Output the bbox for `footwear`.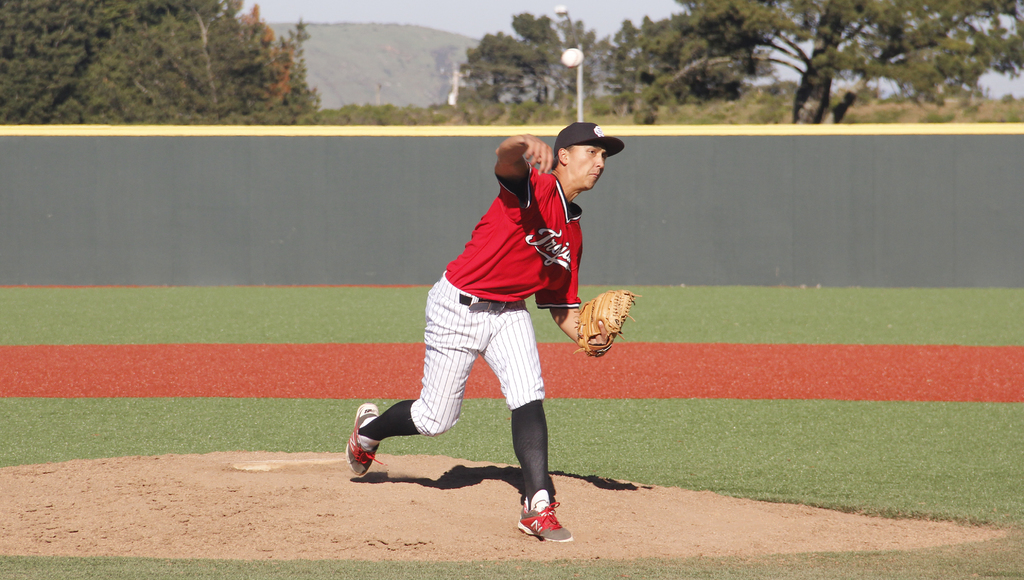
<region>513, 495, 570, 547</region>.
